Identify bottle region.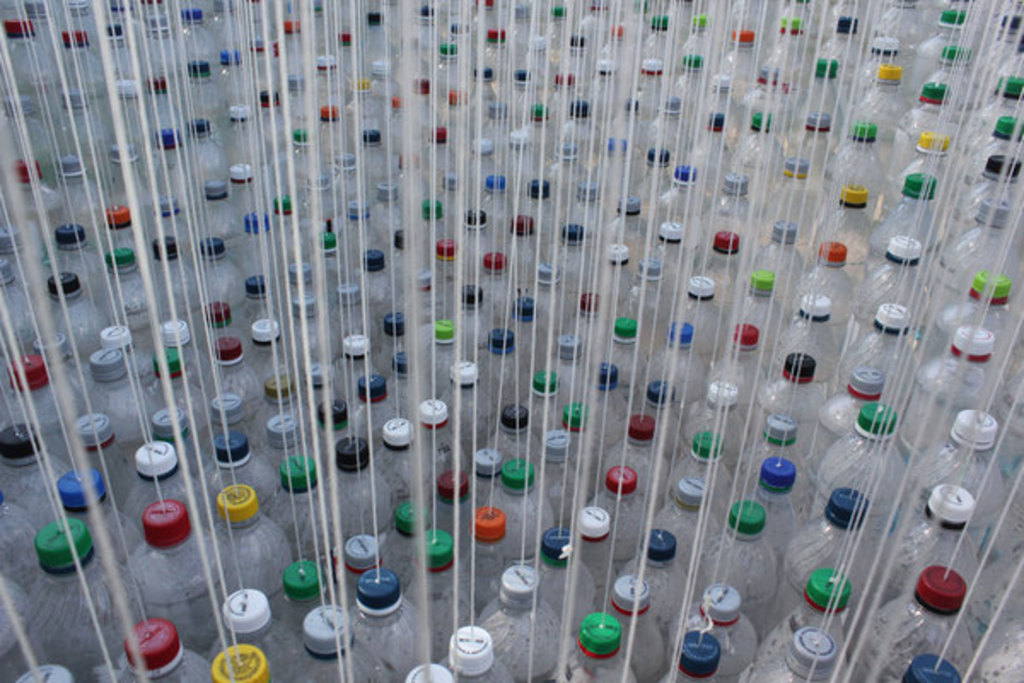
Region: (181, 7, 222, 82).
